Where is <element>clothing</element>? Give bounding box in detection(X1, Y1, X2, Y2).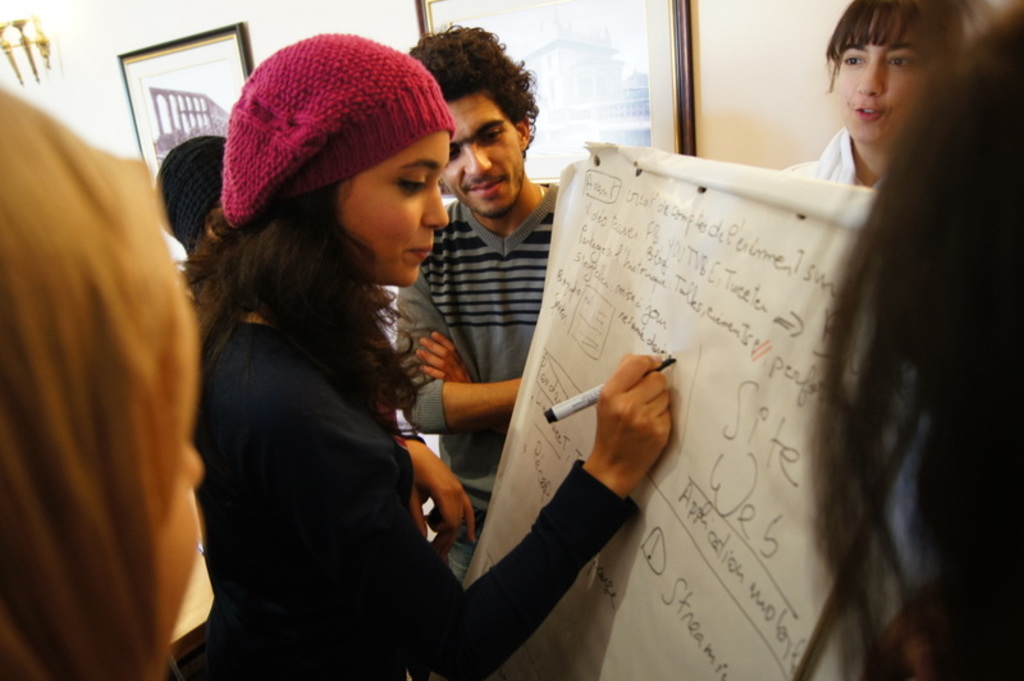
detection(191, 317, 626, 680).
